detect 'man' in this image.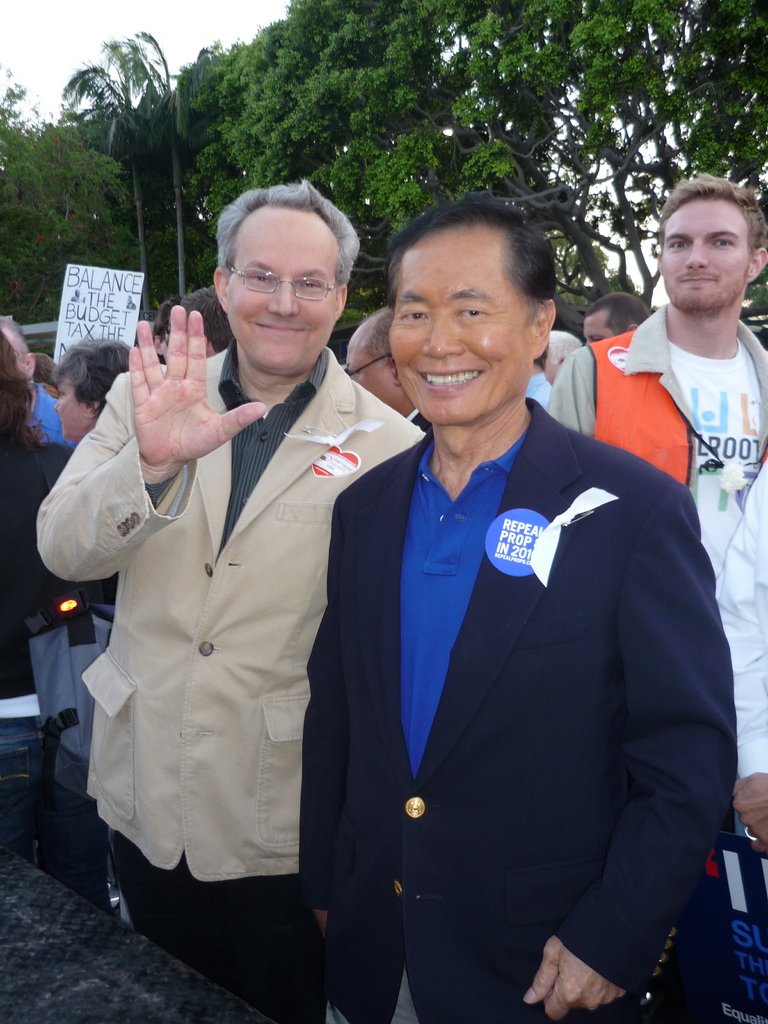
Detection: BBox(340, 304, 431, 426).
